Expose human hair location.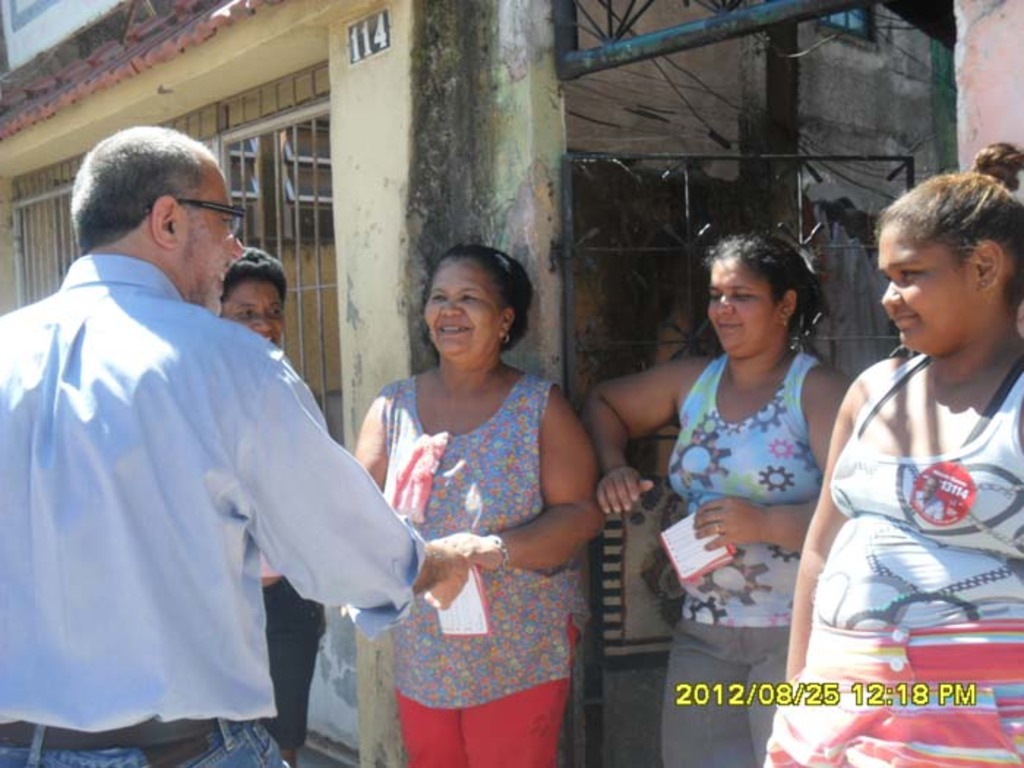
Exposed at <region>66, 126, 227, 275</region>.
